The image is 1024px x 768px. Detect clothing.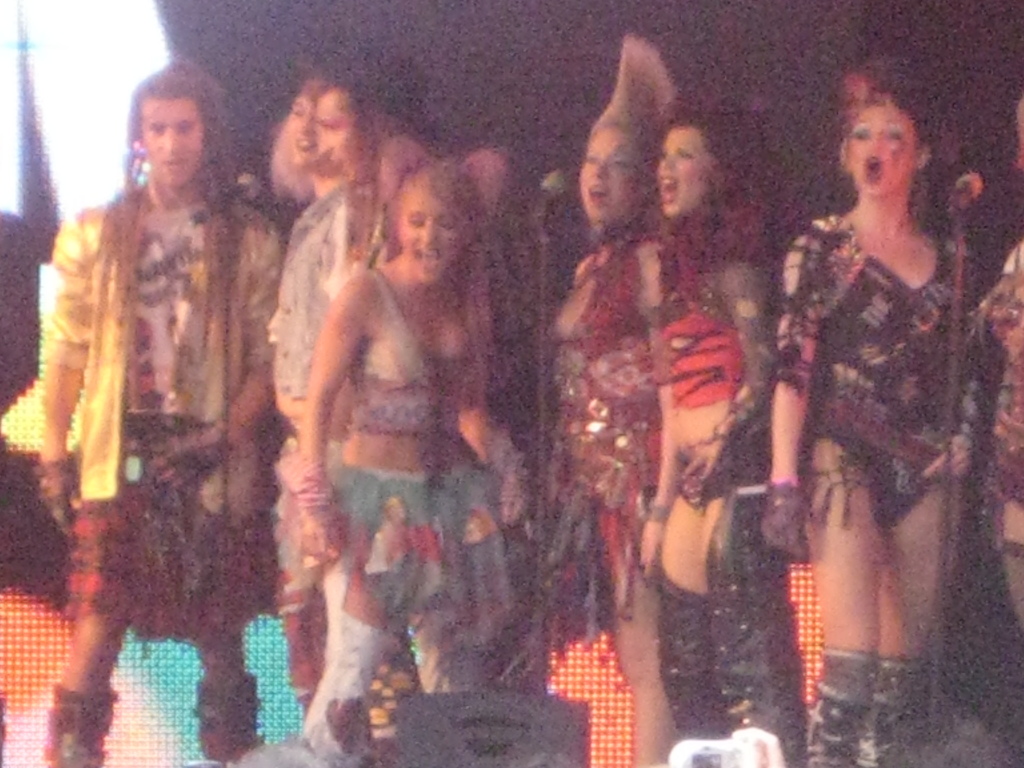
Detection: {"left": 646, "top": 275, "right": 756, "bottom": 504}.
